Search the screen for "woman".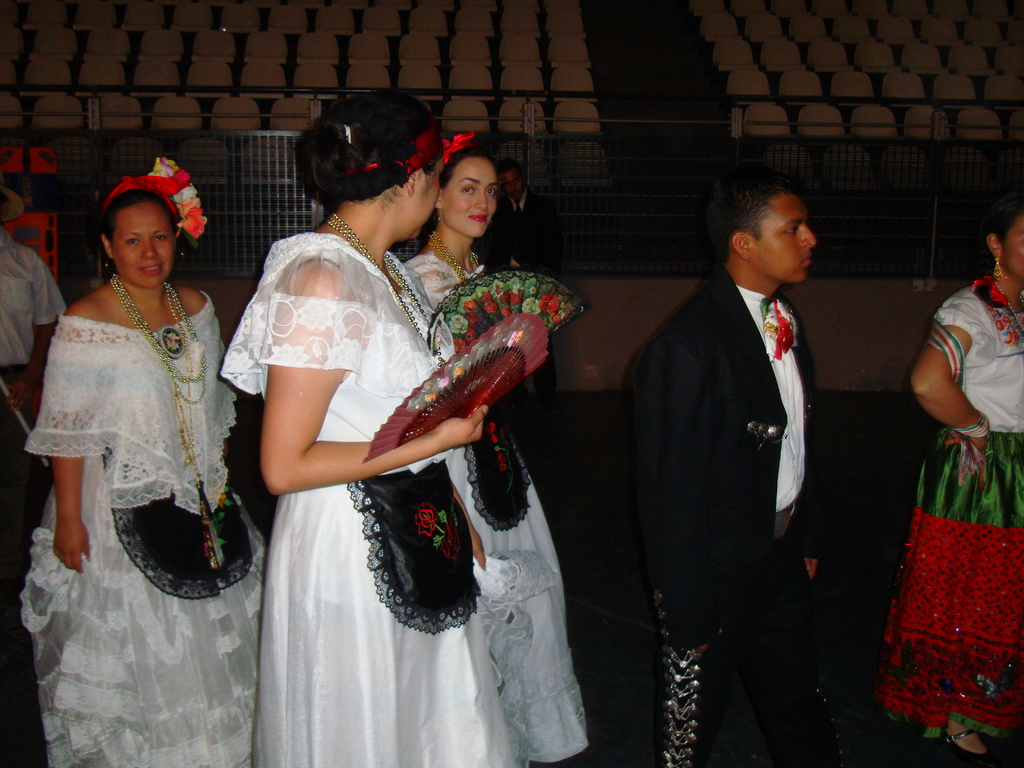
Found at crop(218, 86, 557, 767).
